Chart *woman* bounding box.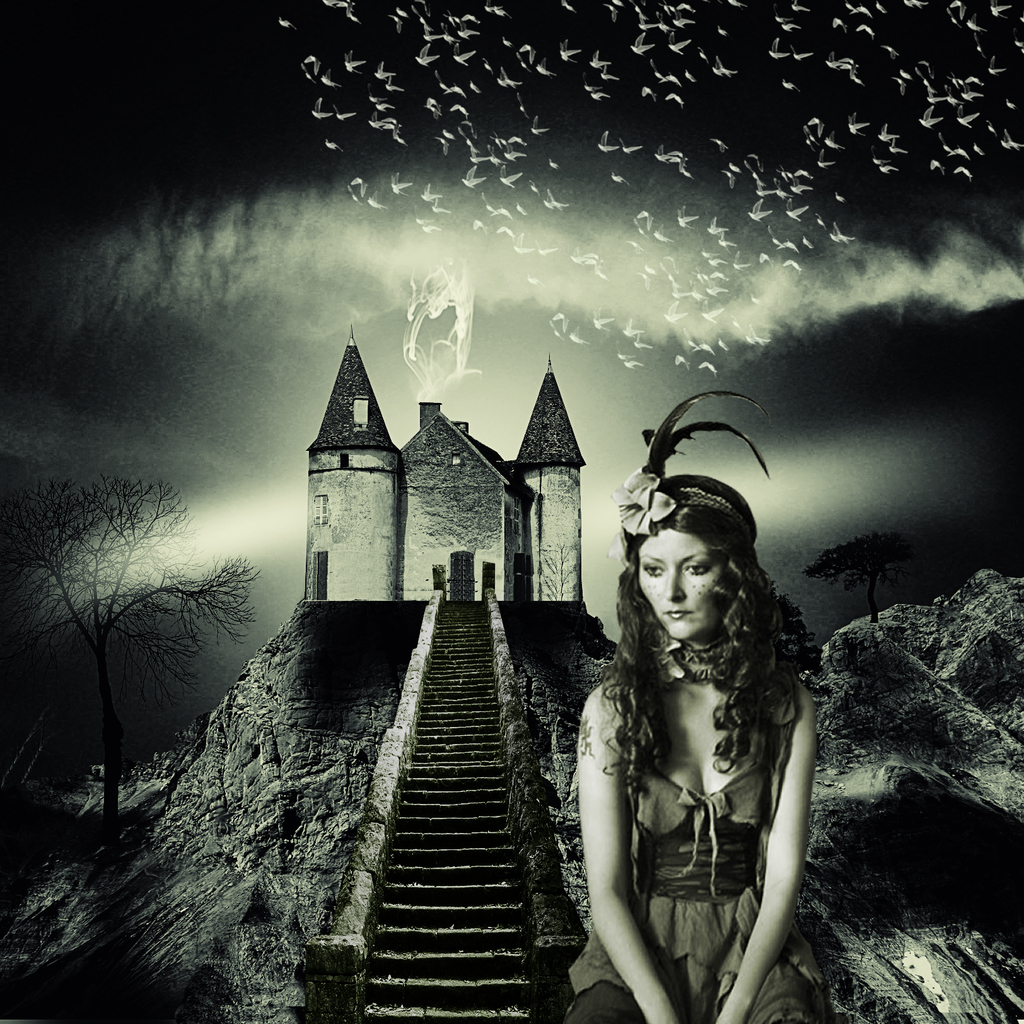
Charted: locate(548, 384, 851, 1023).
